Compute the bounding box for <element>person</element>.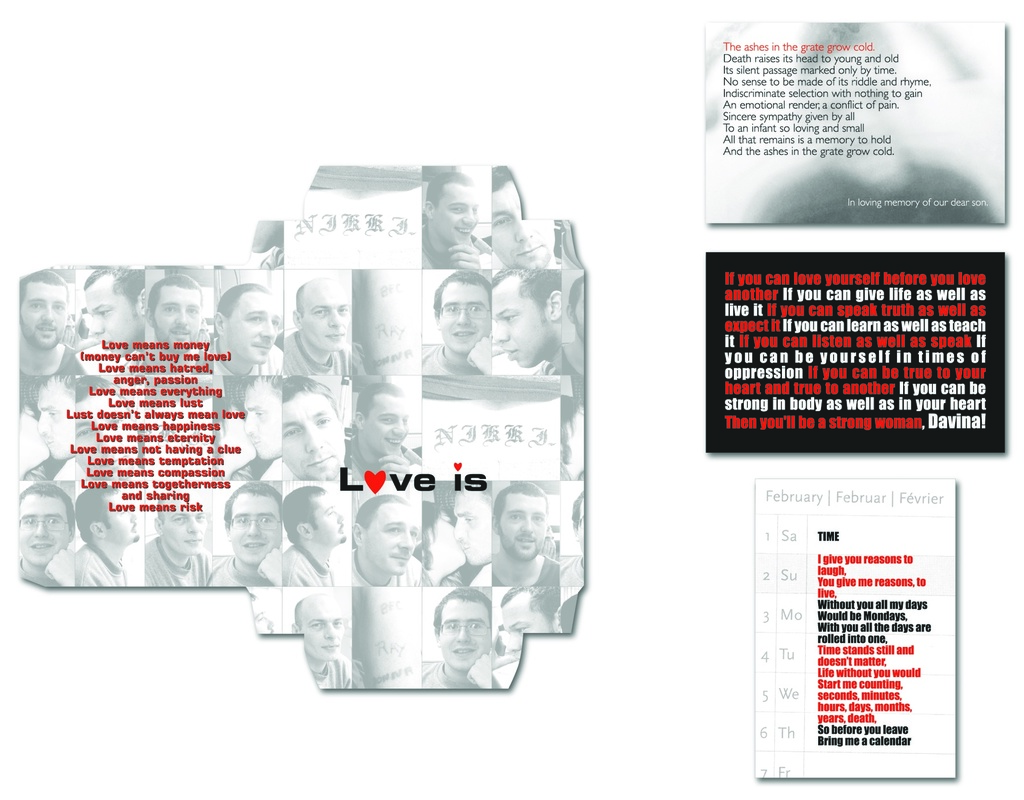
491,484,568,586.
